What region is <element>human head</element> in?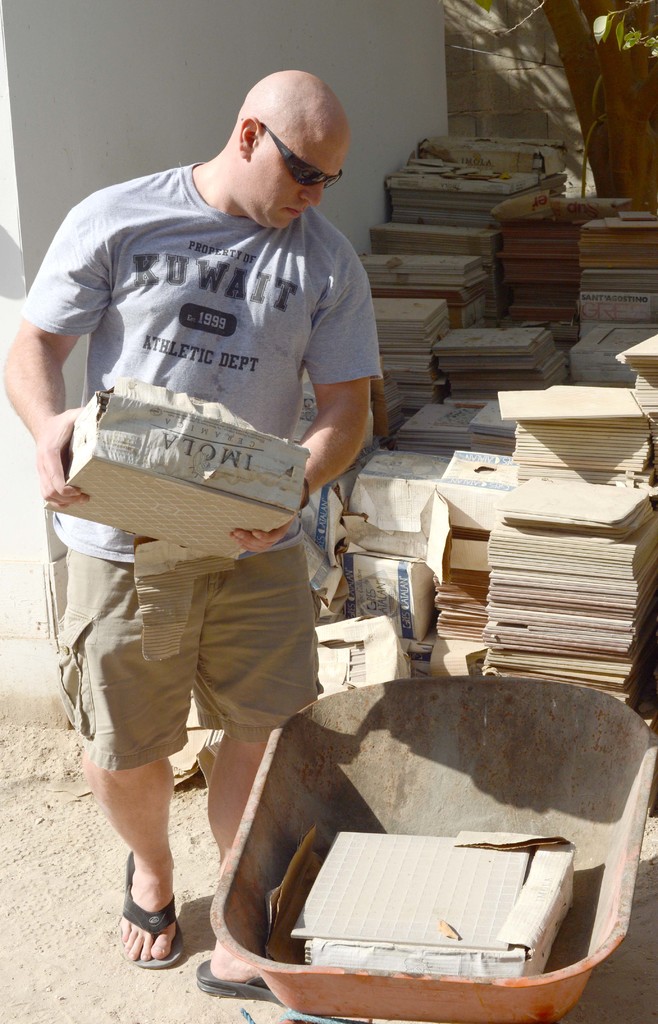
left=190, top=61, right=358, bottom=218.
